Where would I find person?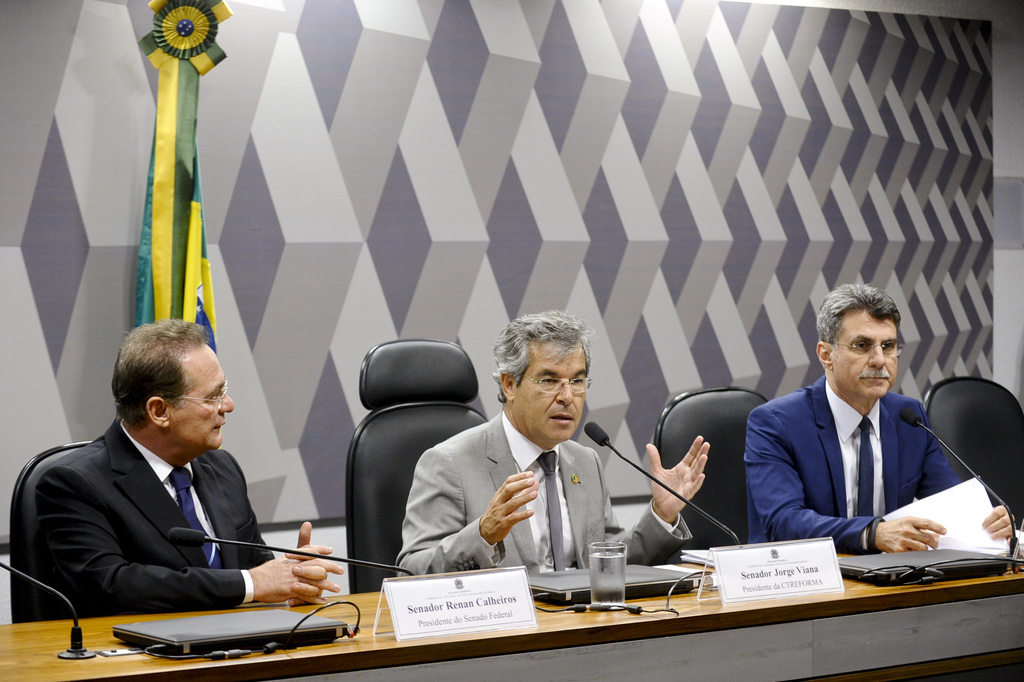
At (left=398, top=301, right=705, bottom=583).
